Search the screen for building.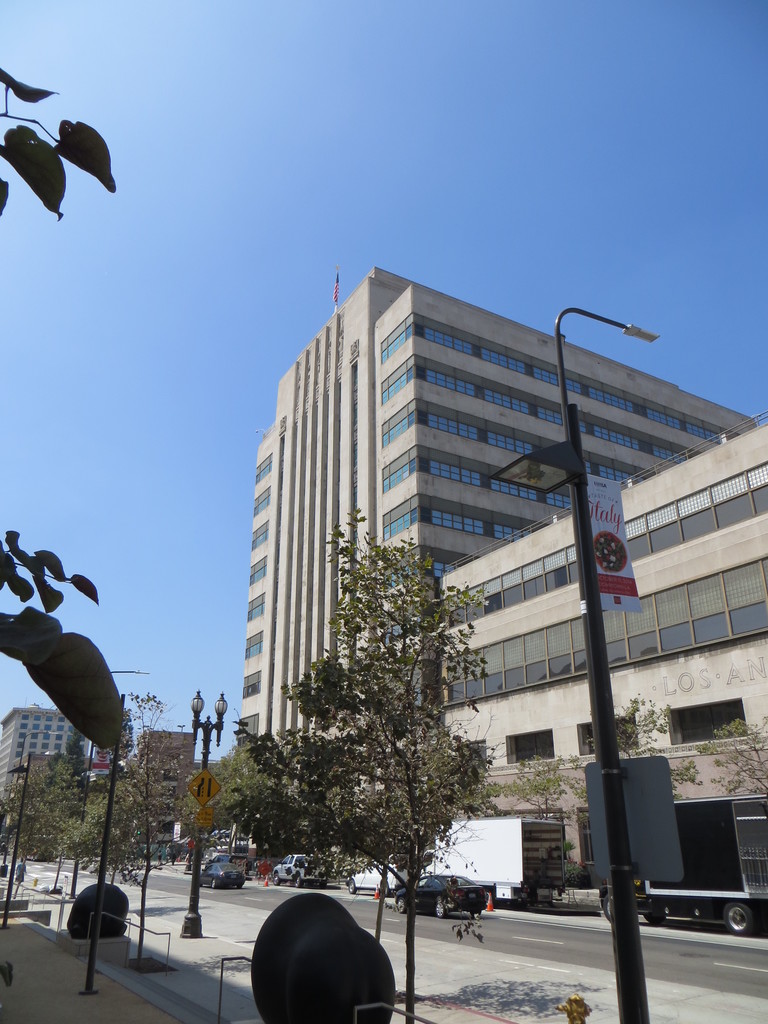
Found at <box>117,727,200,844</box>.
